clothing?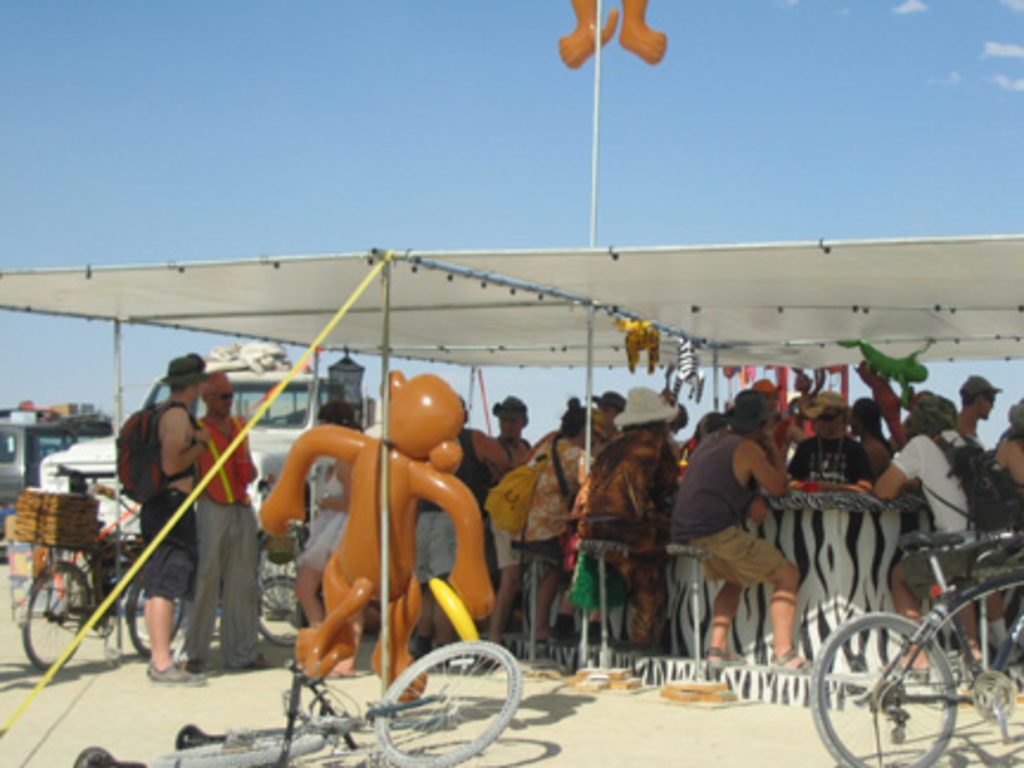
bbox=[668, 427, 792, 600]
